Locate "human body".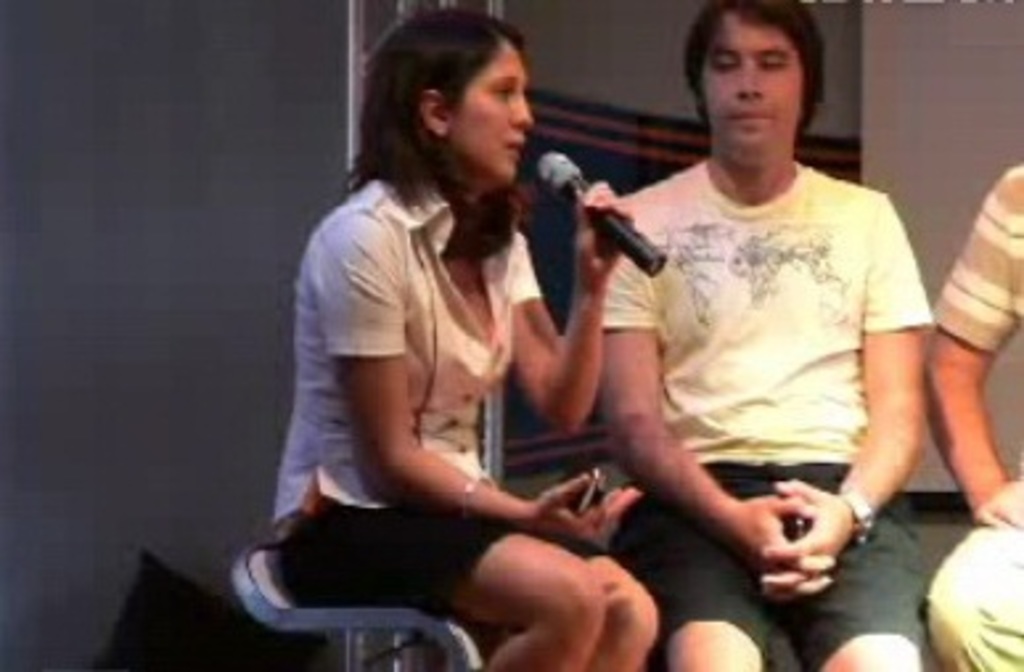
Bounding box: Rect(929, 159, 1021, 669).
